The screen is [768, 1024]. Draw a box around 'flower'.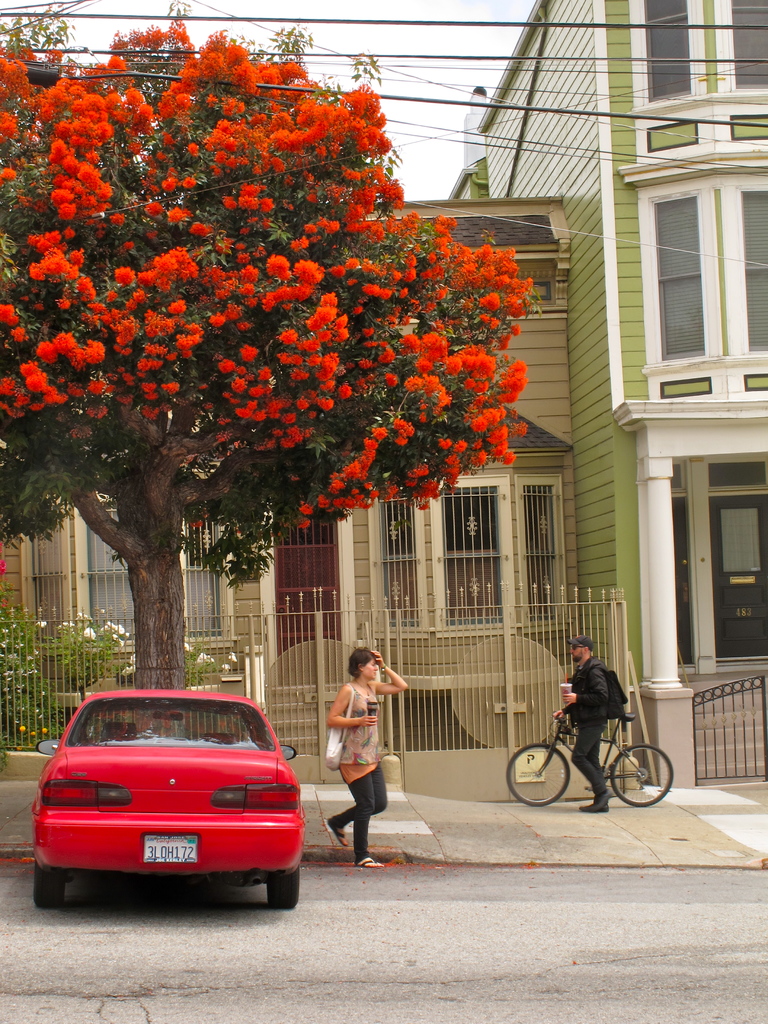
crop(221, 664, 233, 673).
